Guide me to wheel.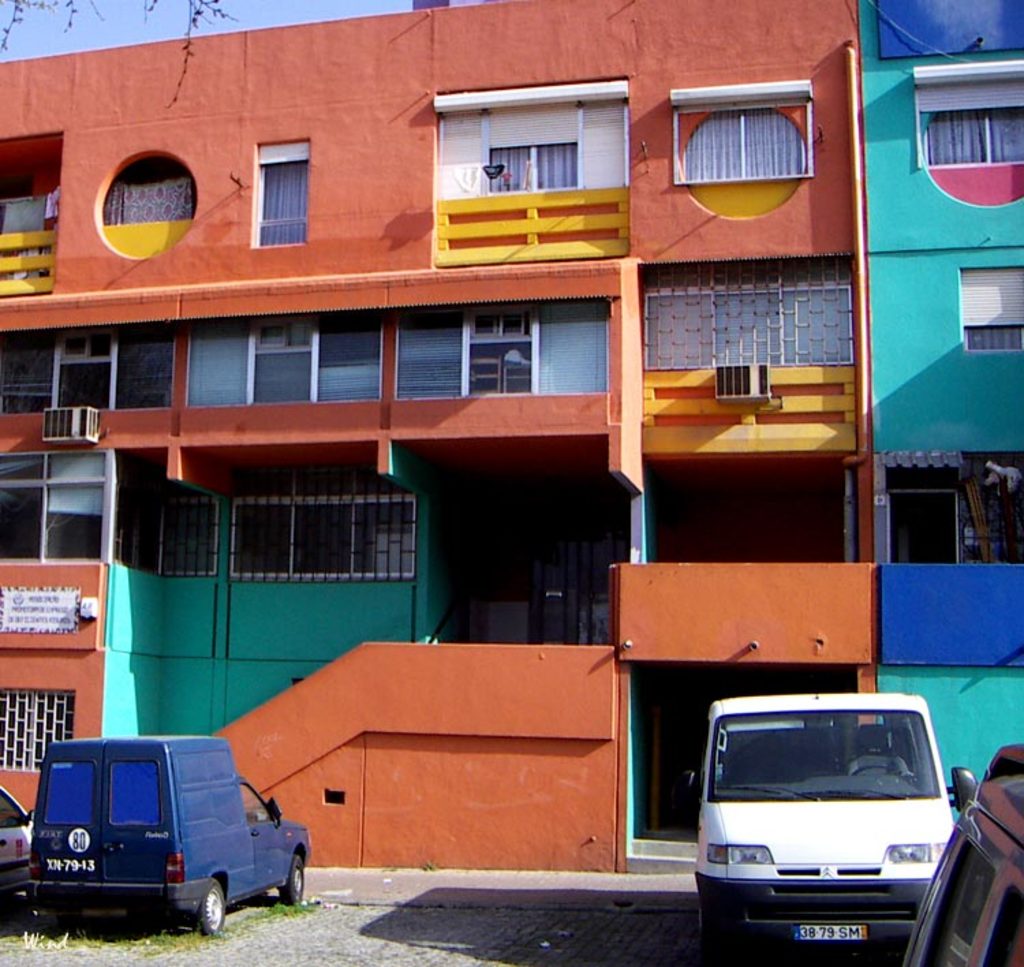
Guidance: bbox=[198, 878, 229, 936].
